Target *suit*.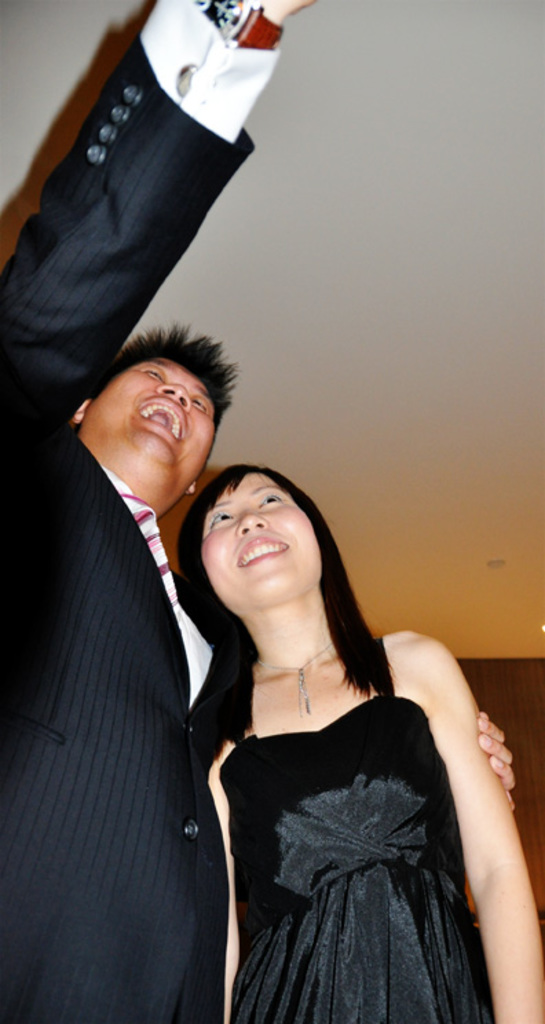
Target region: 0 37 252 1023.
